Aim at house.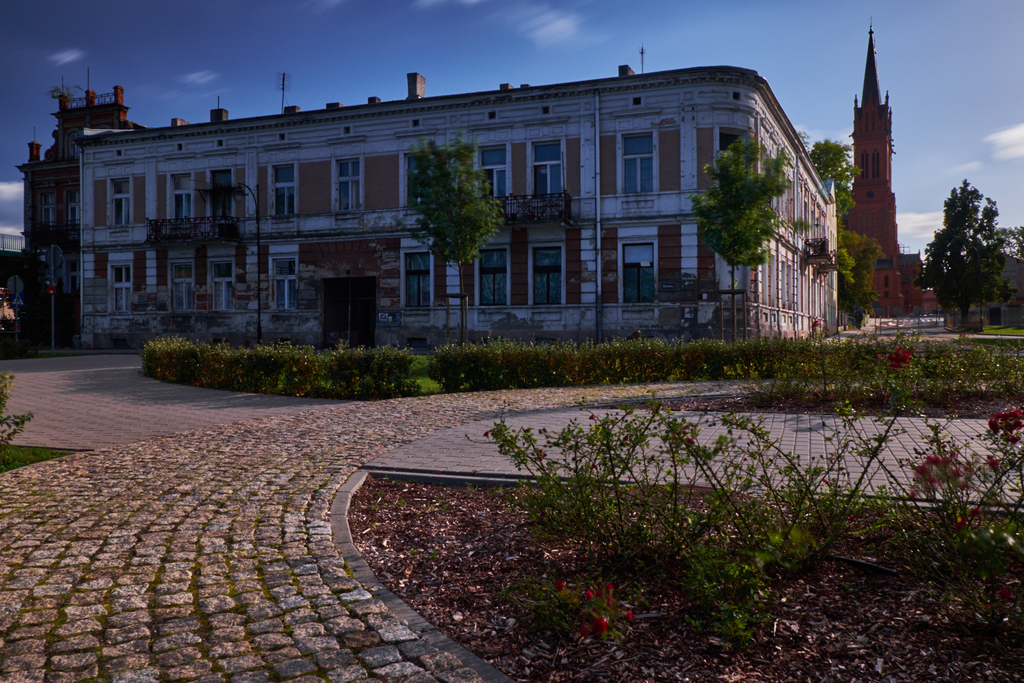
Aimed at (left=0, top=74, right=152, bottom=364).
